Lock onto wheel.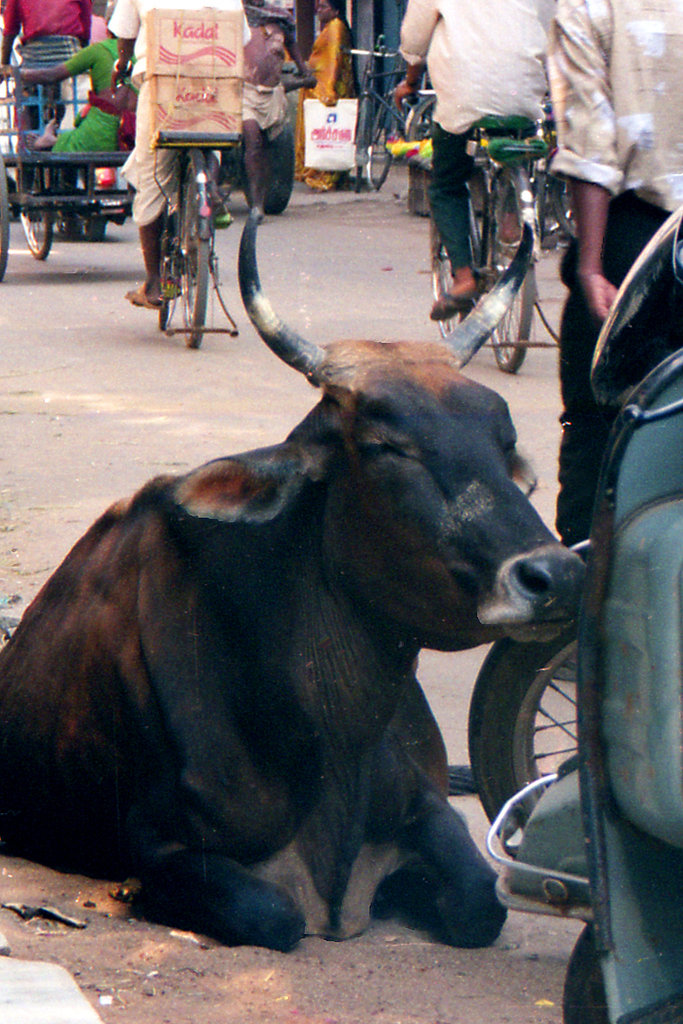
Locked: box=[140, 211, 183, 326].
